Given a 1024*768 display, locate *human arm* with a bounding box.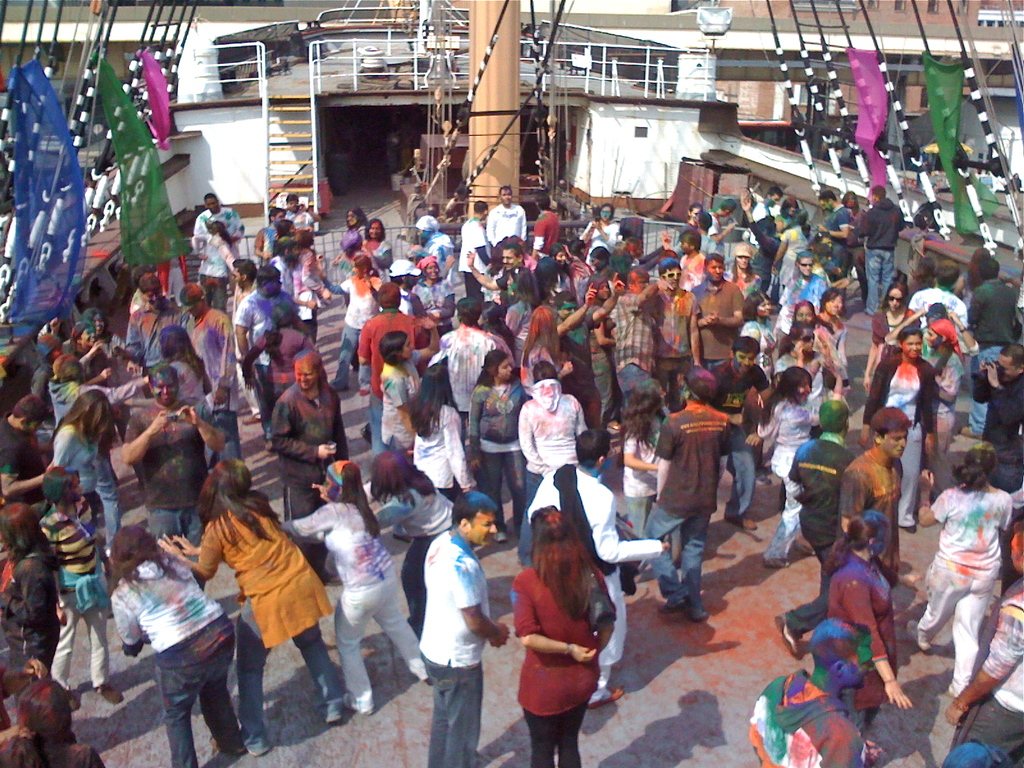
Located: (0,445,42,497).
